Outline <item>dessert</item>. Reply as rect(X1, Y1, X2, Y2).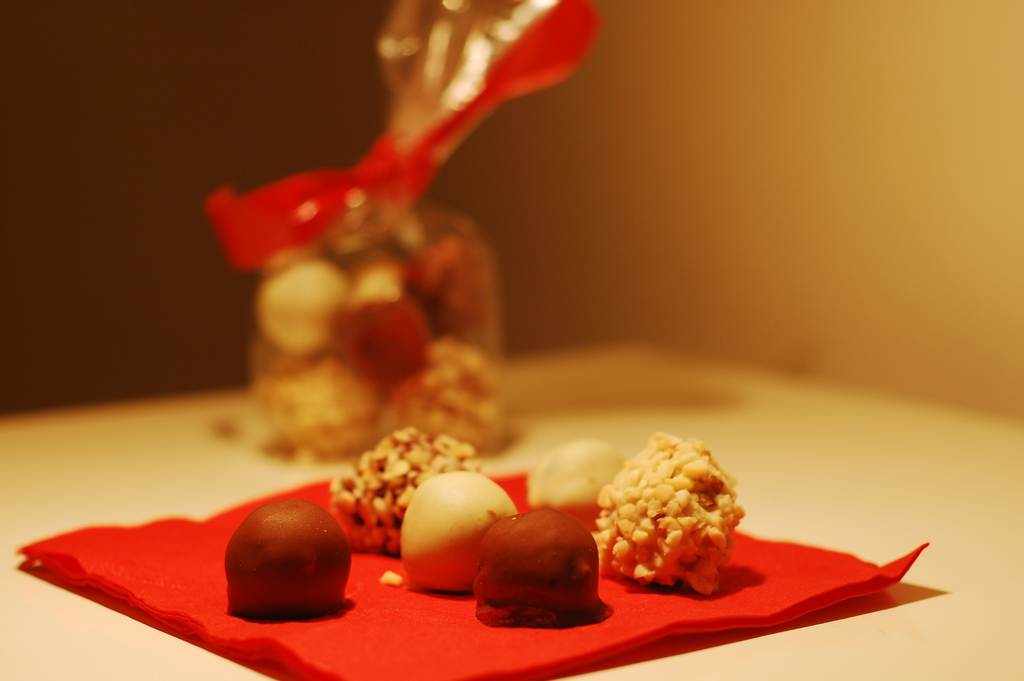
rect(401, 469, 516, 596).
